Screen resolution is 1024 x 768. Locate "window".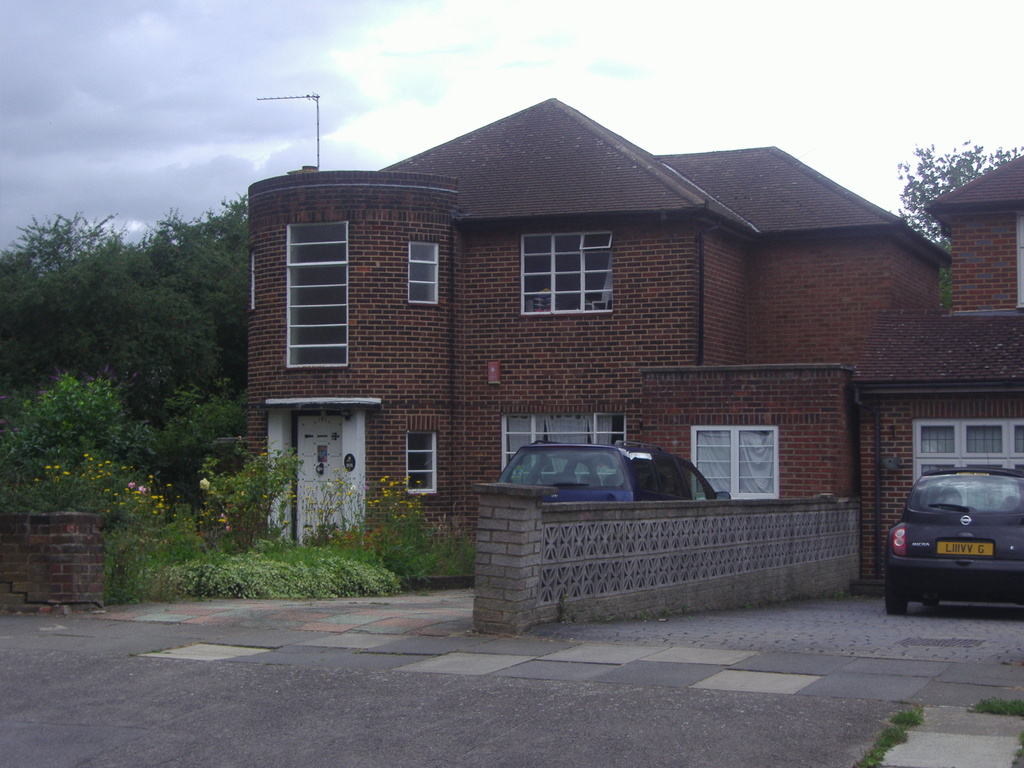
x1=499, y1=412, x2=633, y2=476.
